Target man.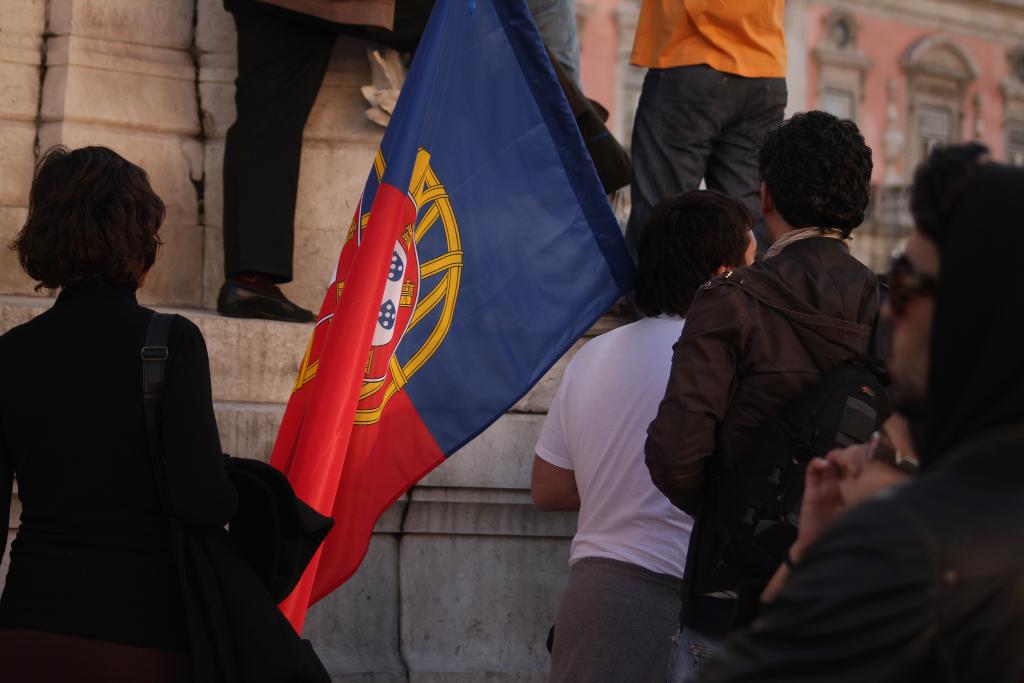
Target region: bbox=(758, 142, 1016, 682).
